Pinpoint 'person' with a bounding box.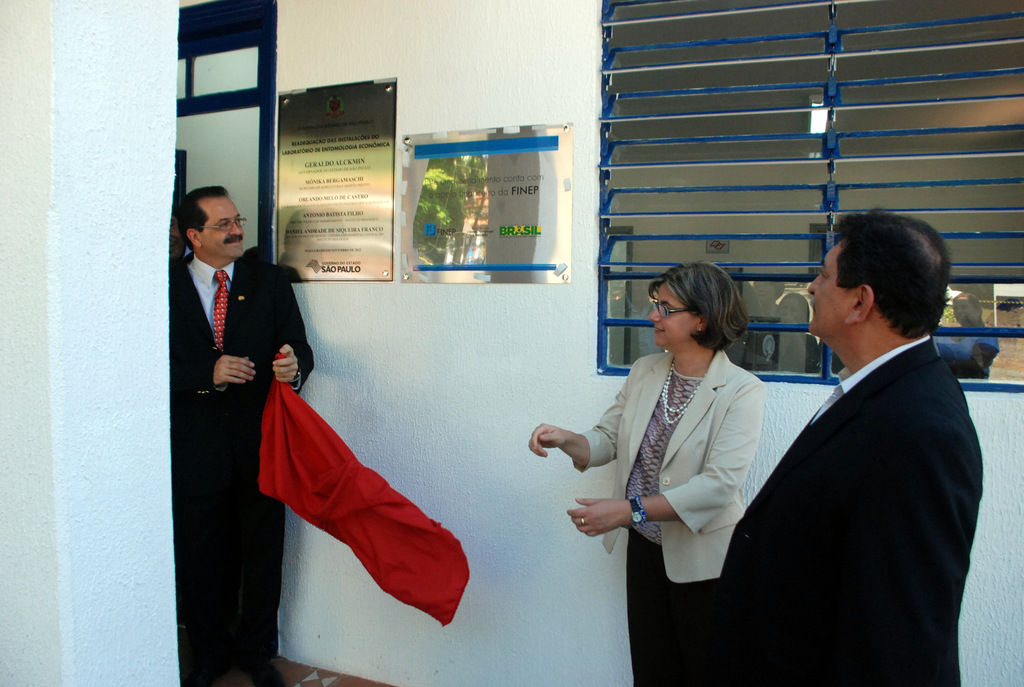
bbox(171, 165, 307, 608).
